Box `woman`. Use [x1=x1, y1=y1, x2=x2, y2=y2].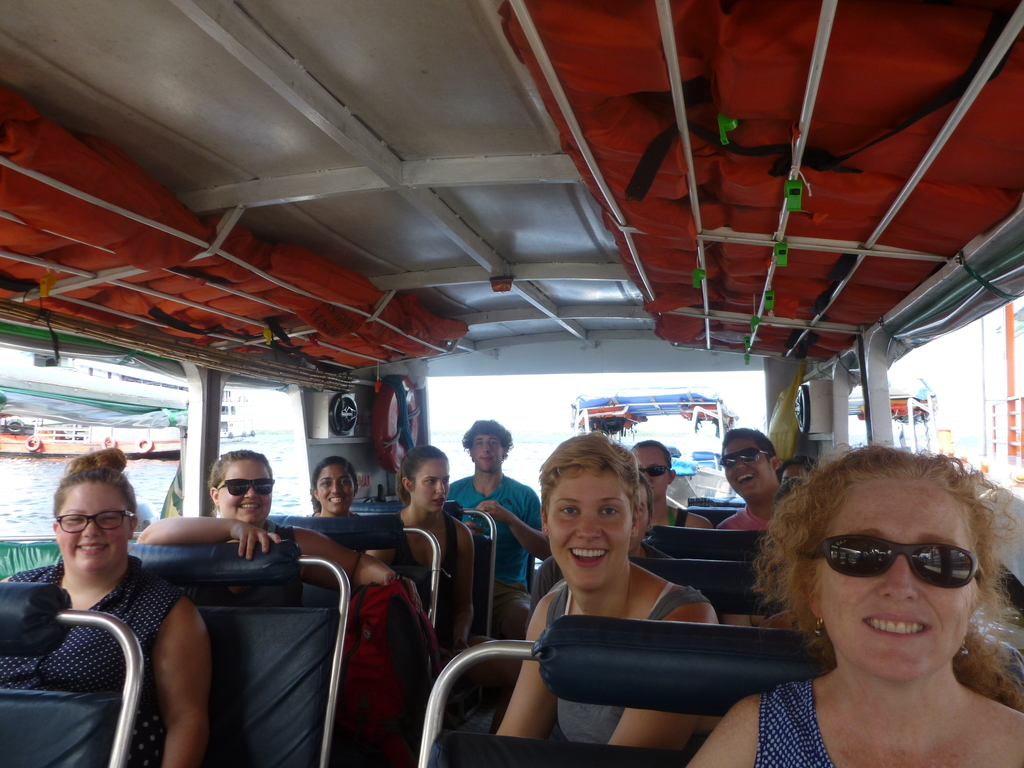
[x1=624, y1=436, x2=719, y2=534].
